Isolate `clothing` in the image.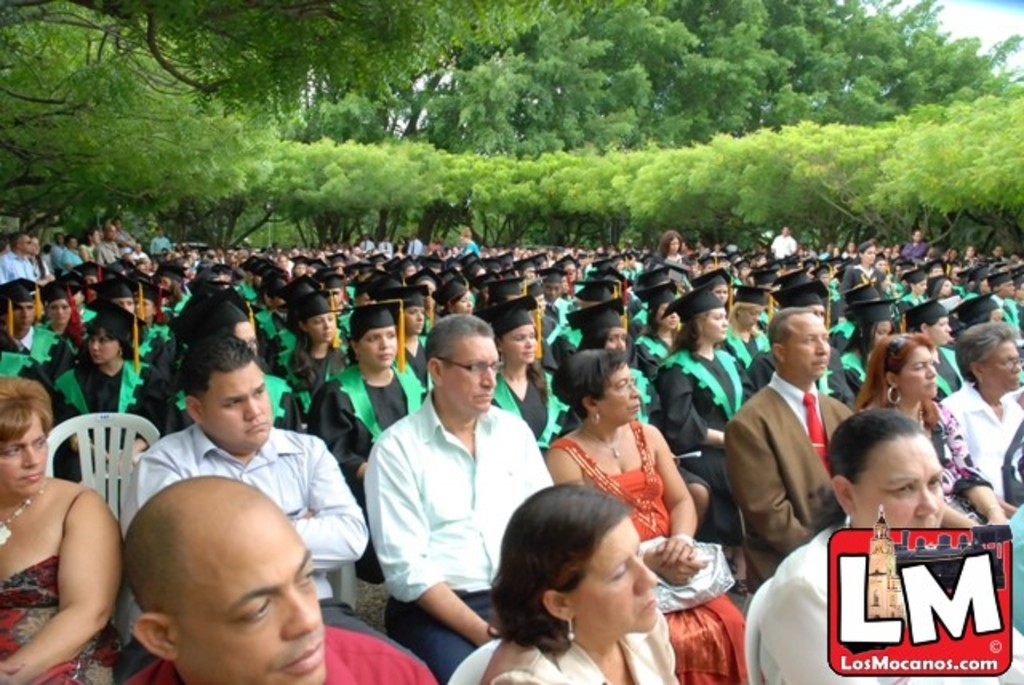
Isolated region: (x1=498, y1=370, x2=571, y2=458).
